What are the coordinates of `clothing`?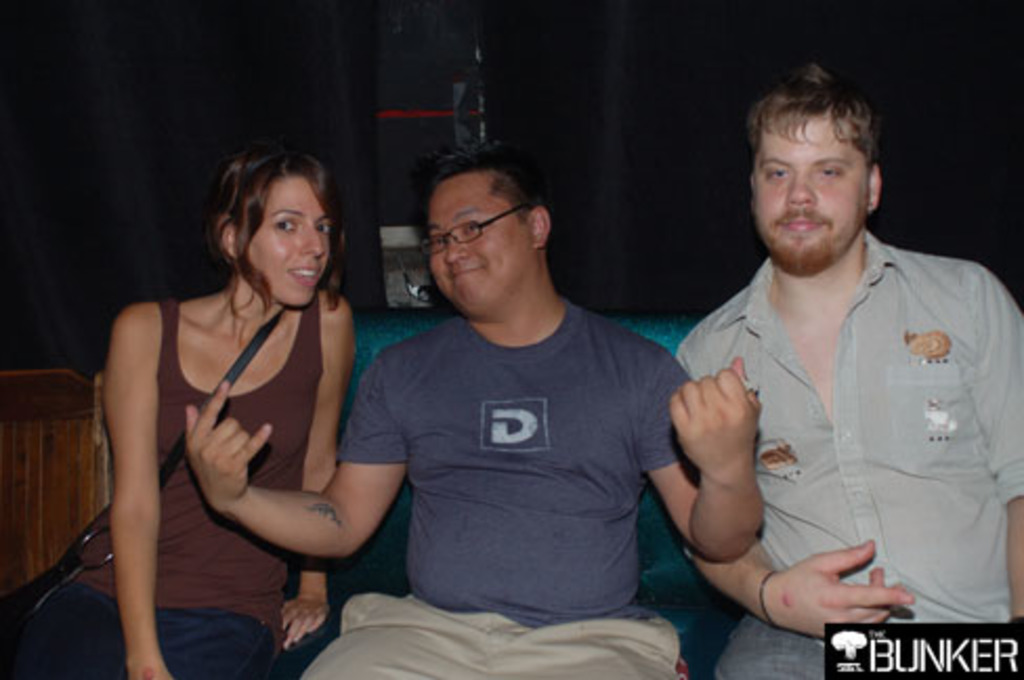
[x1=302, y1=586, x2=686, y2=678].
